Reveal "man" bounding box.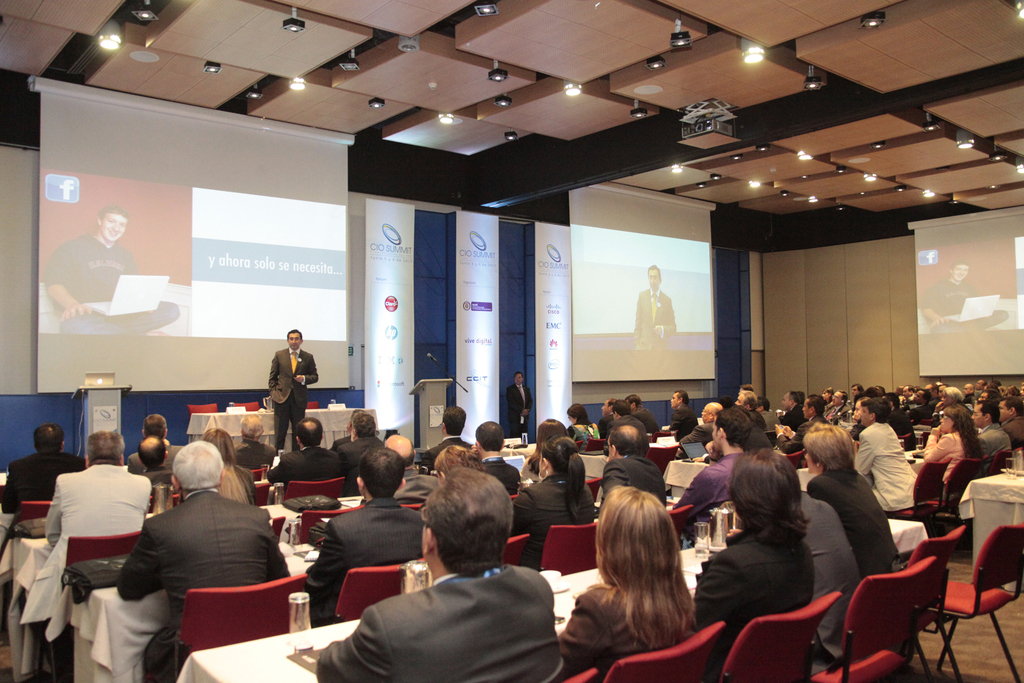
Revealed: (left=260, top=416, right=344, bottom=494).
